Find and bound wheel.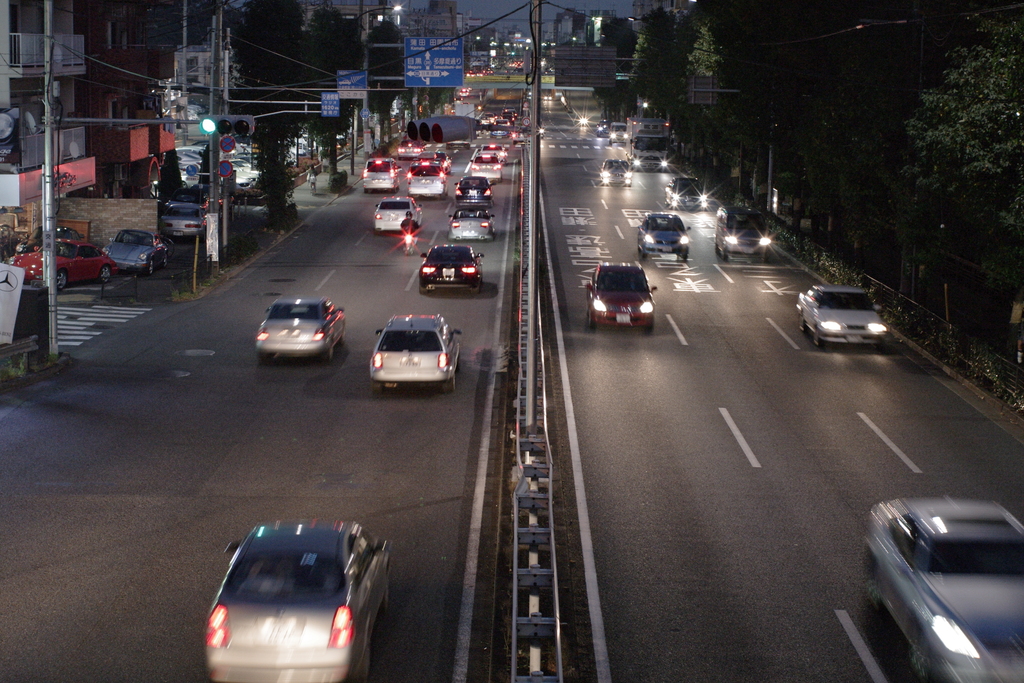
Bound: 420:286:428:295.
